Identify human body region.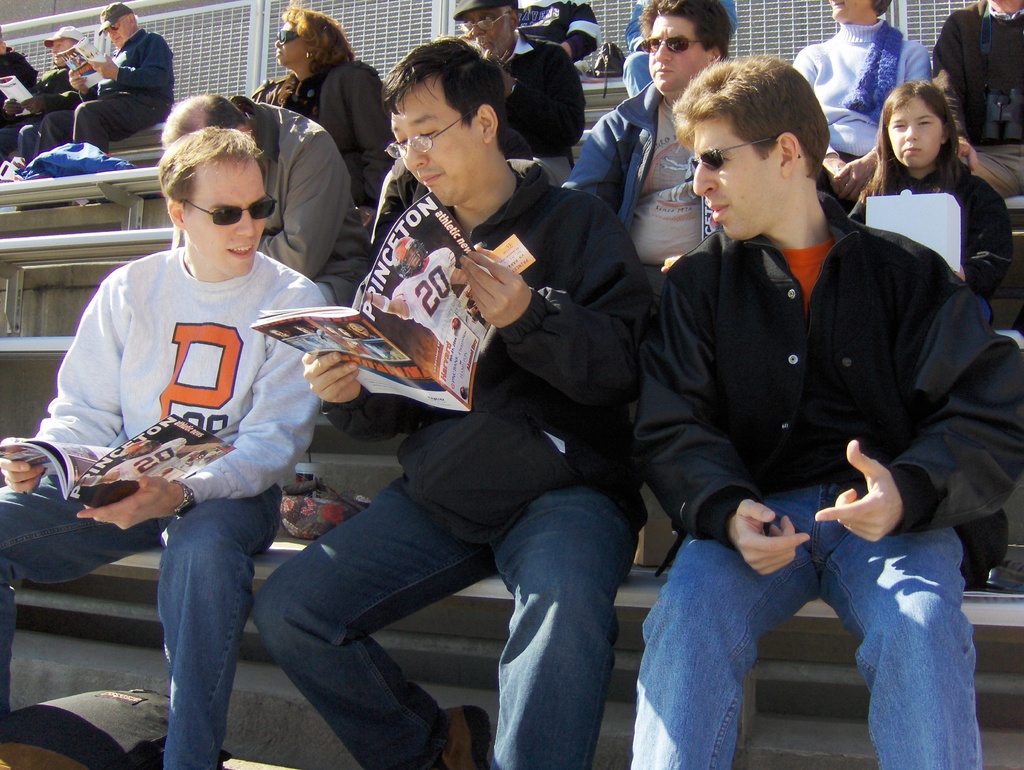
Region: select_region(438, 0, 587, 187).
